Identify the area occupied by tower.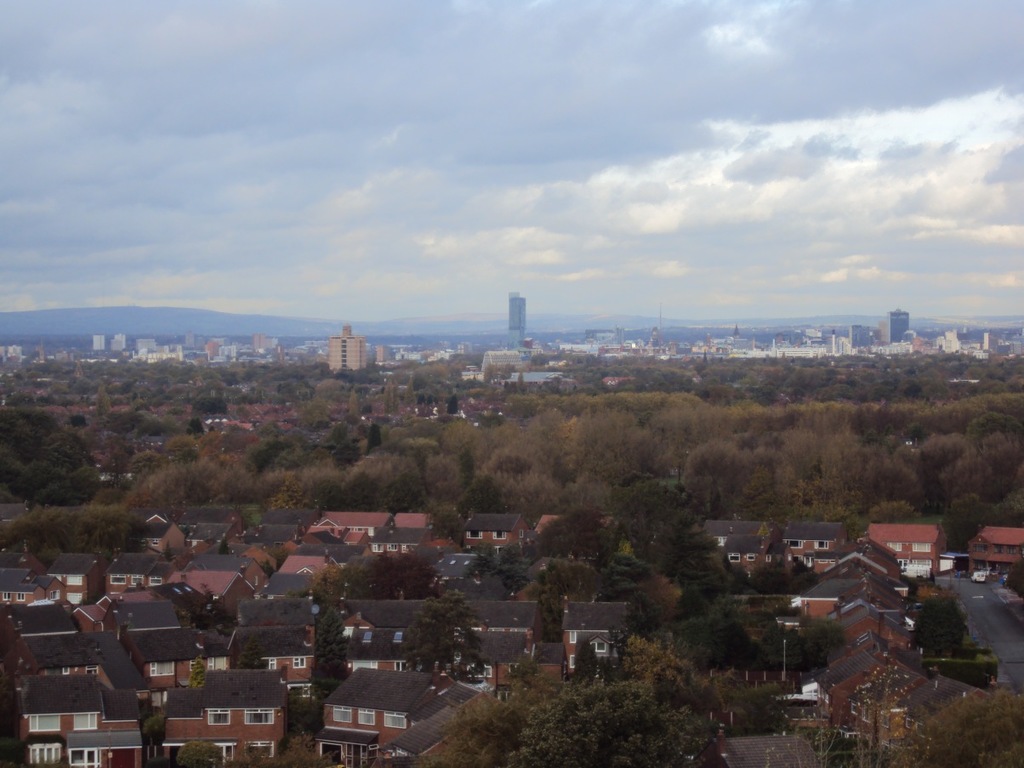
Area: 503,287,533,352.
